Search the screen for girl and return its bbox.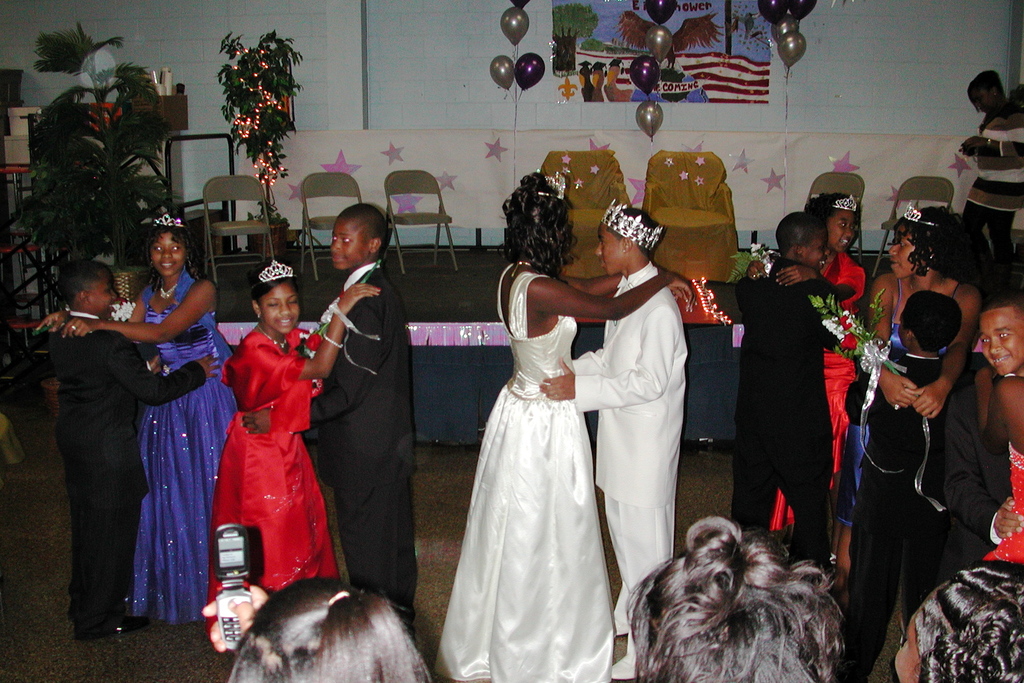
Found: left=436, top=169, right=696, bottom=682.
